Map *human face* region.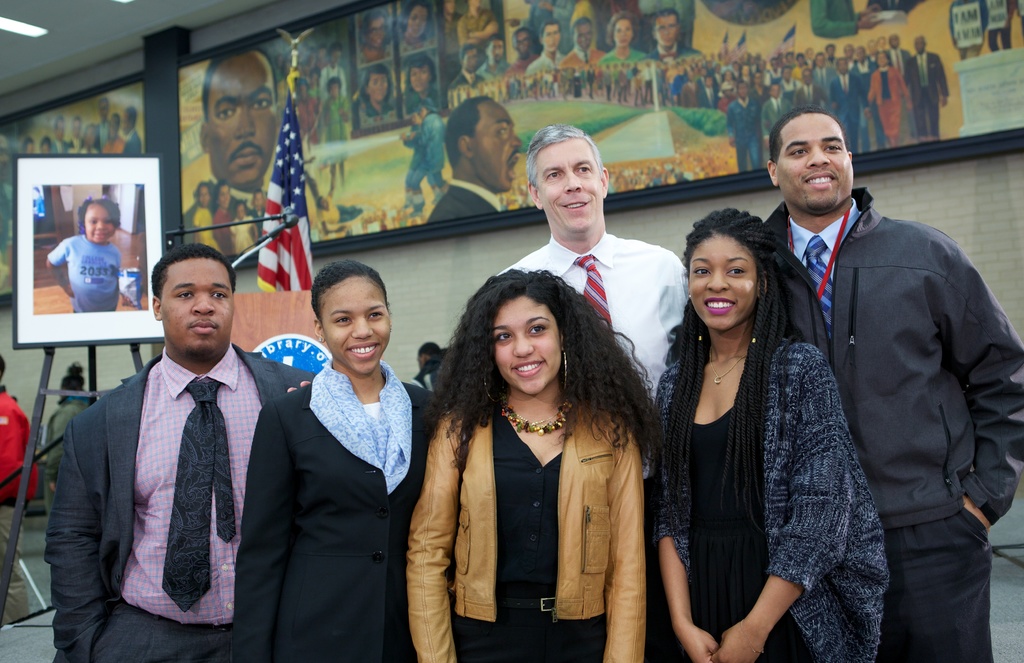
Mapped to (left=778, top=115, right=857, bottom=207).
